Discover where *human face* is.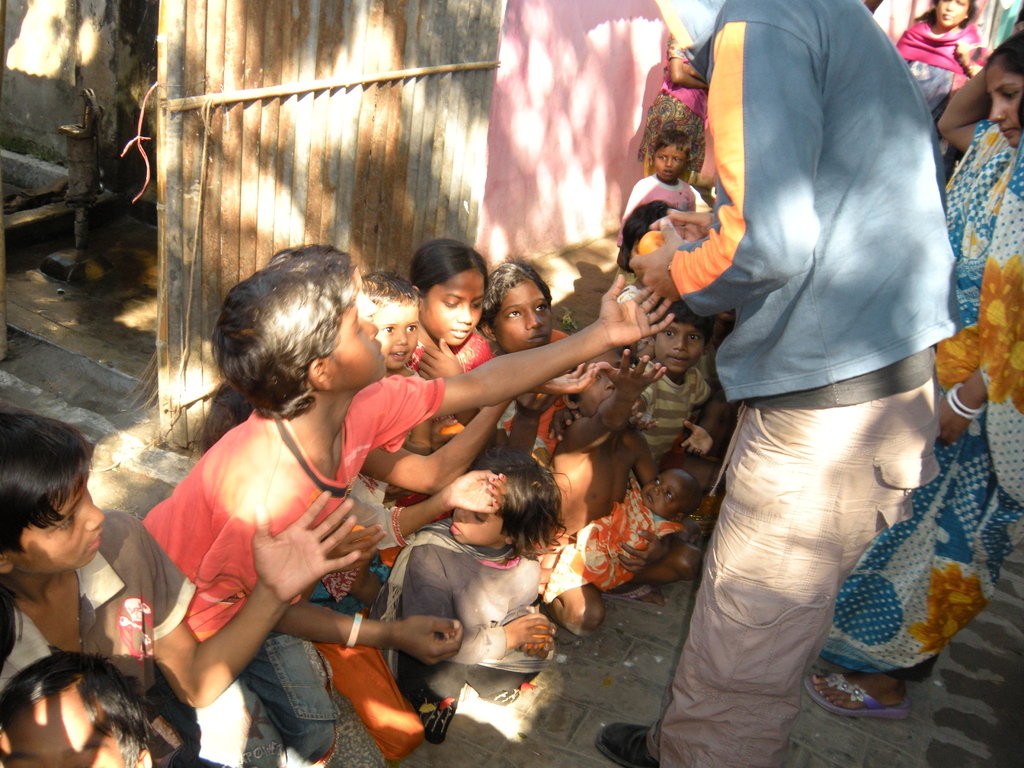
Discovered at region(328, 306, 387, 381).
